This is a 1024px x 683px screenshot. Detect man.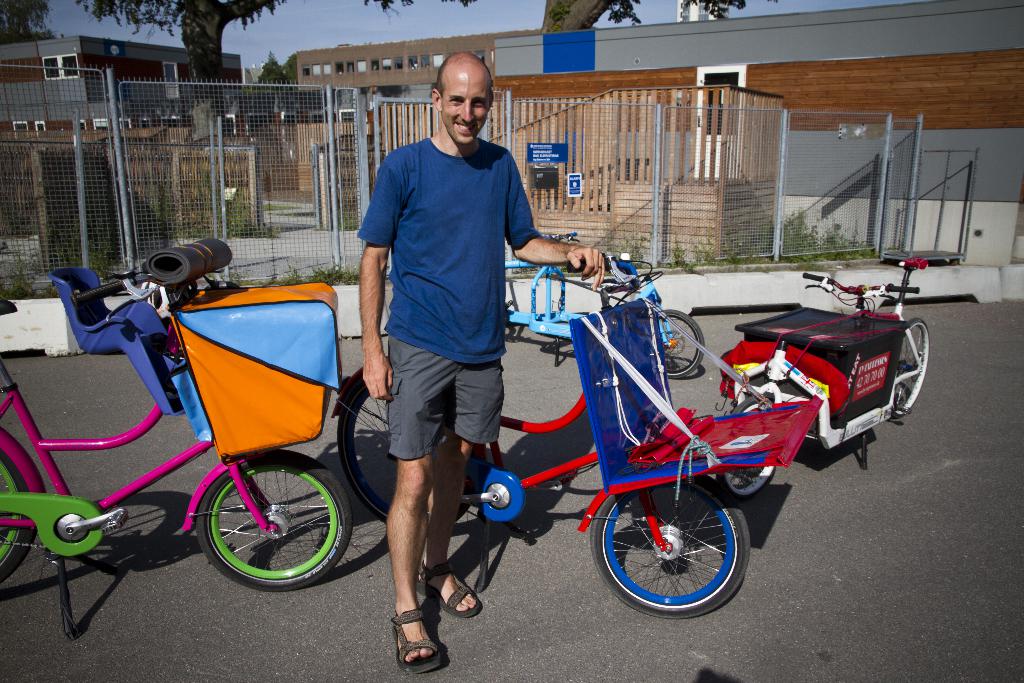
363/52/610/665.
